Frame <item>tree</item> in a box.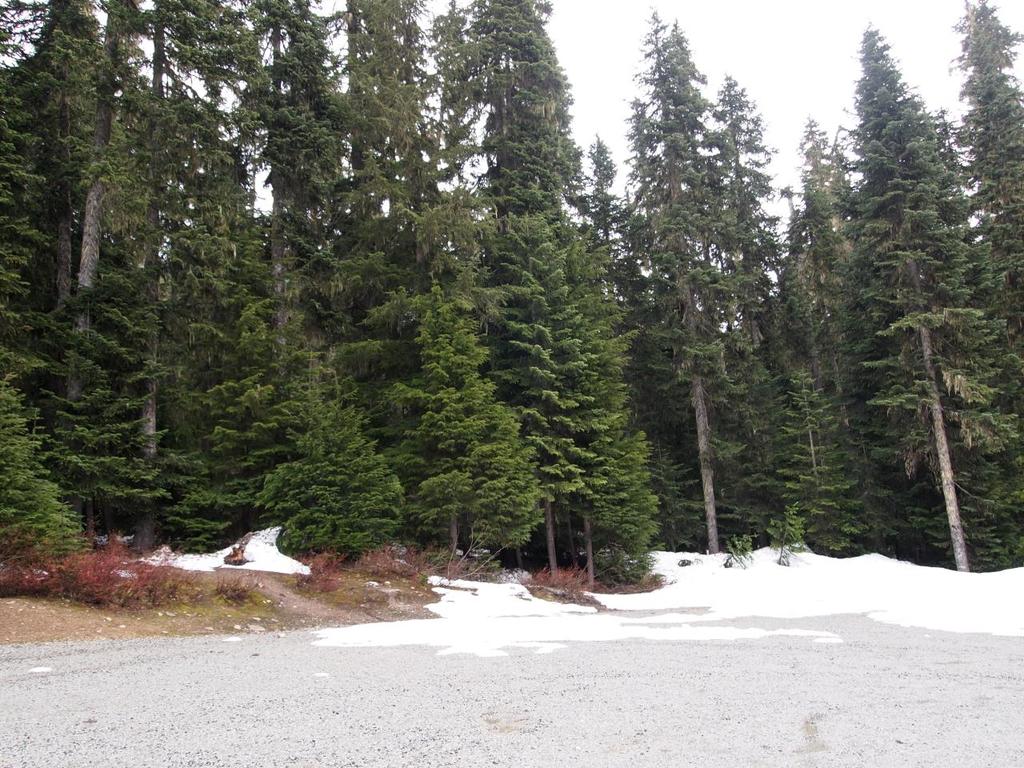
{"x1": 776, "y1": 31, "x2": 1000, "y2": 546}.
